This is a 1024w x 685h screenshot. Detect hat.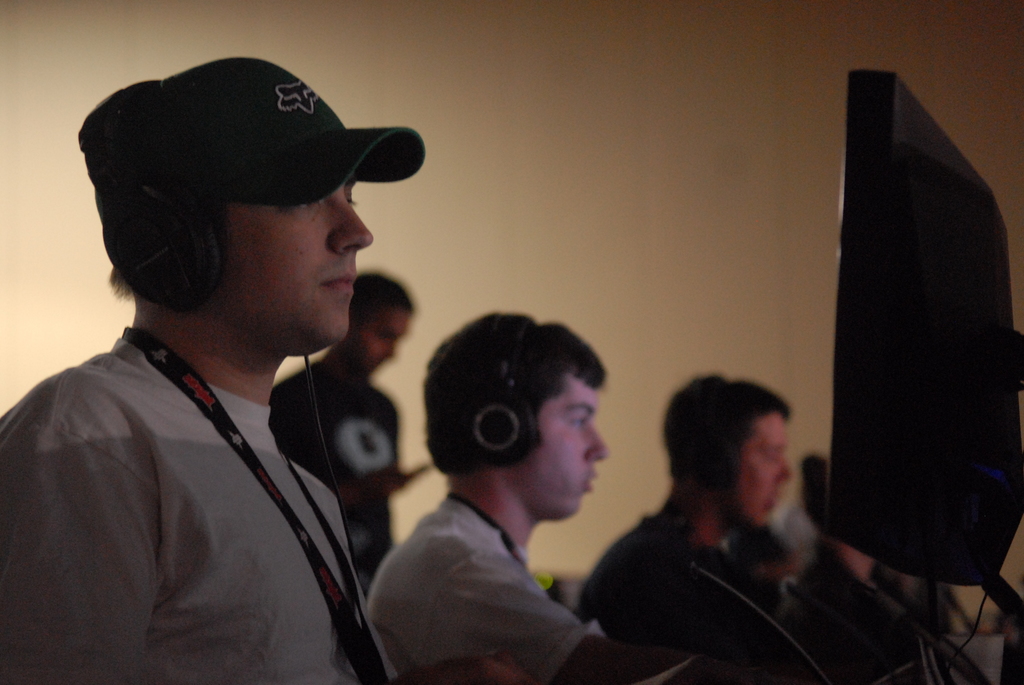
BBox(76, 56, 424, 207).
